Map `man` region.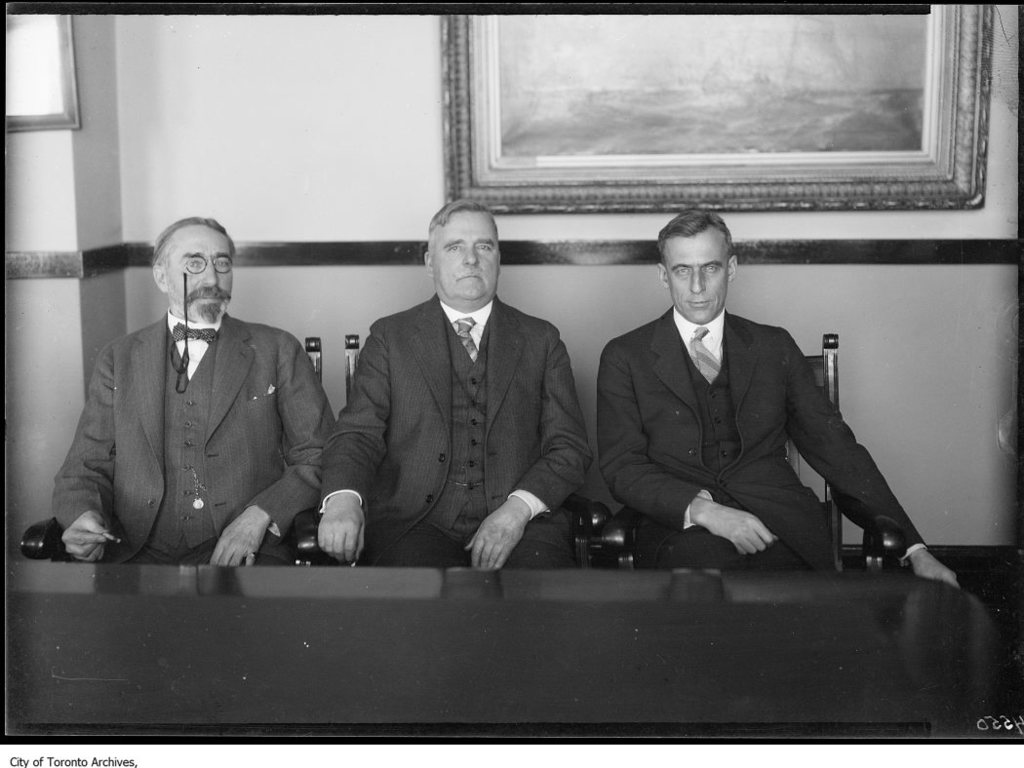
Mapped to l=597, t=204, r=966, b=595.
